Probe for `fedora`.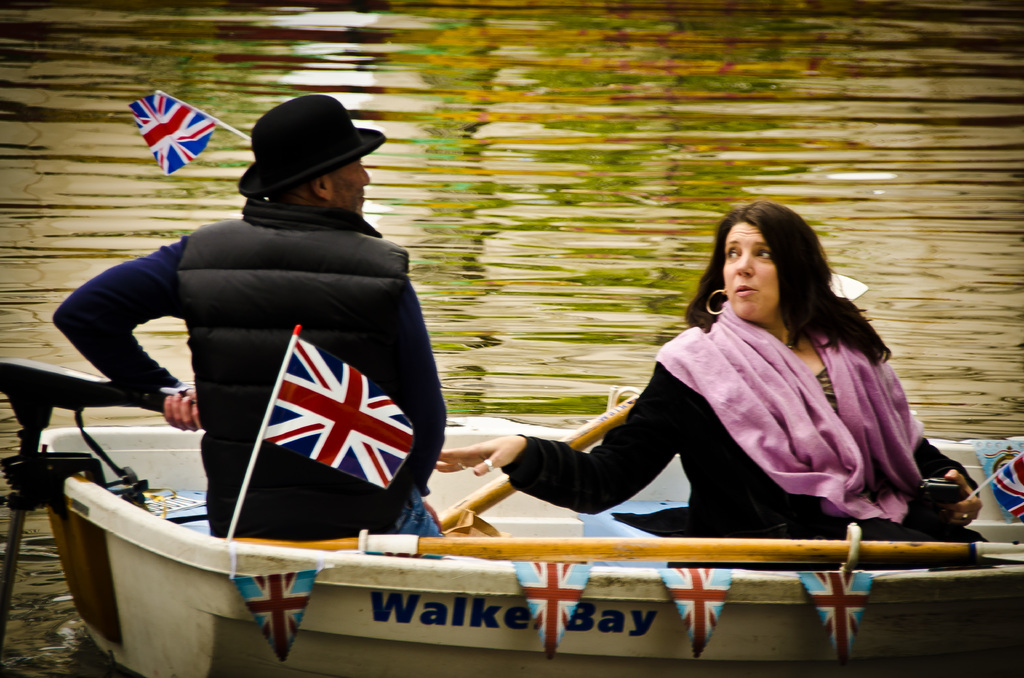
Probe result: BBox(223, 87, 378, 194).
